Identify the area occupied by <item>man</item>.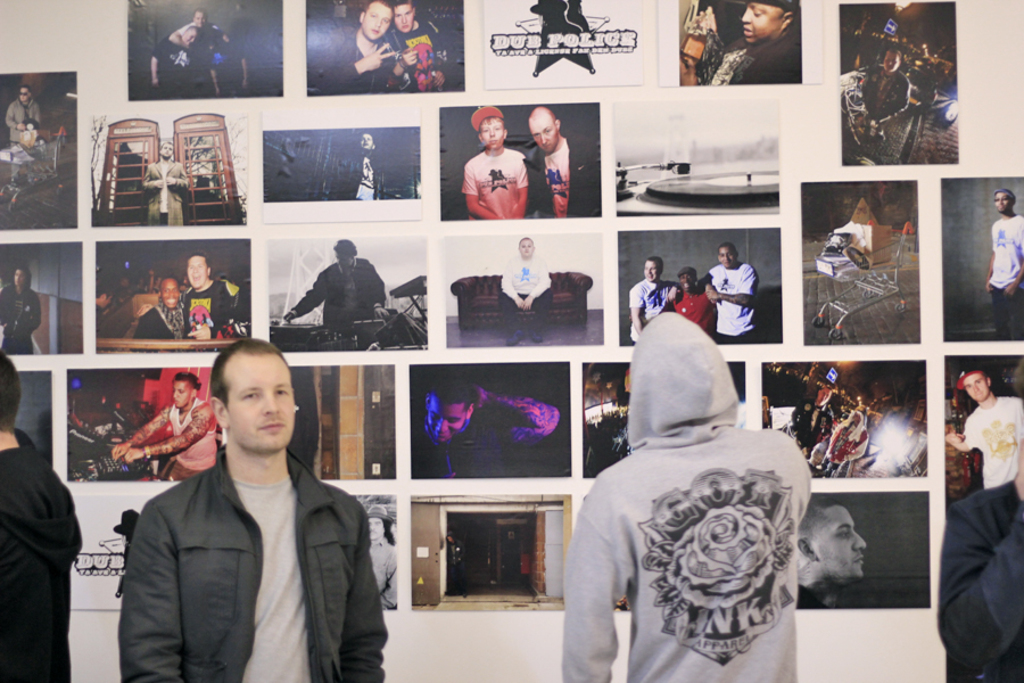
Area: 278 232 398 323.
